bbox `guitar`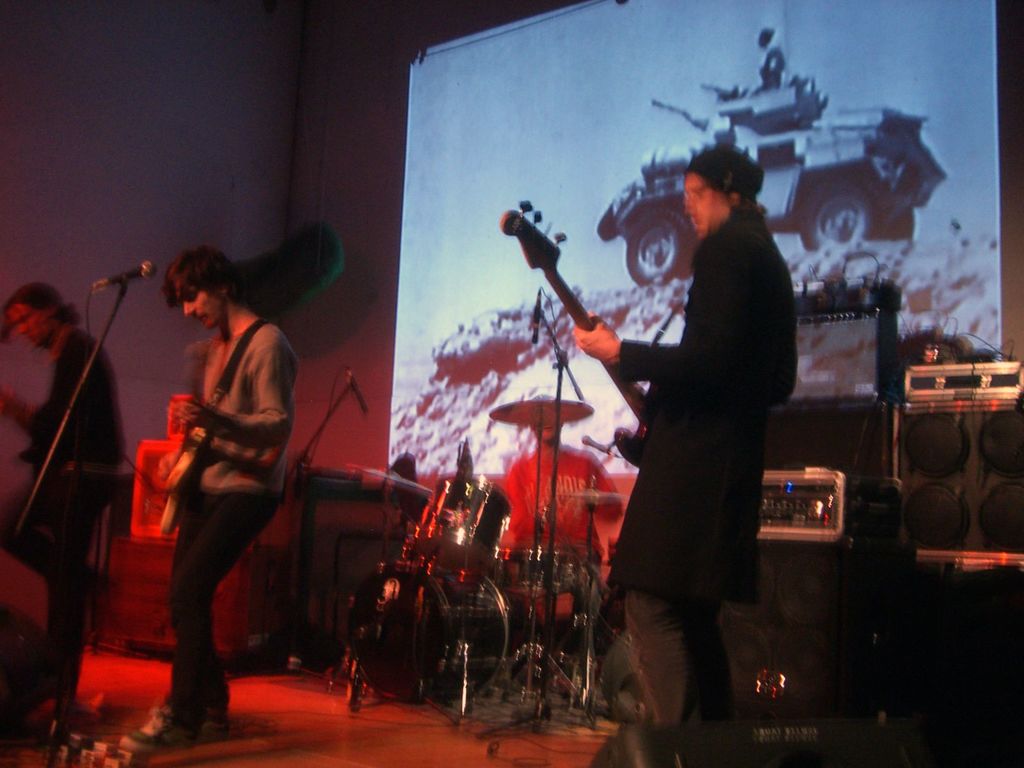
498 205 658 475
